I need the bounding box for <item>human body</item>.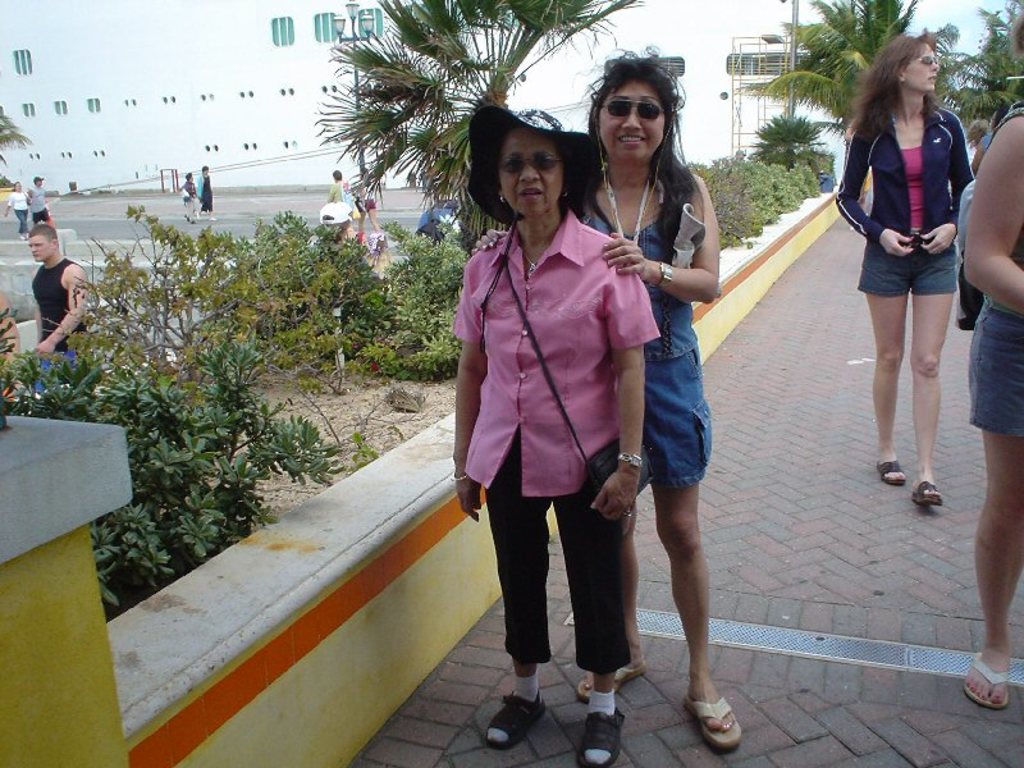
Here it is: select_region(852, 17, 983, 513).
